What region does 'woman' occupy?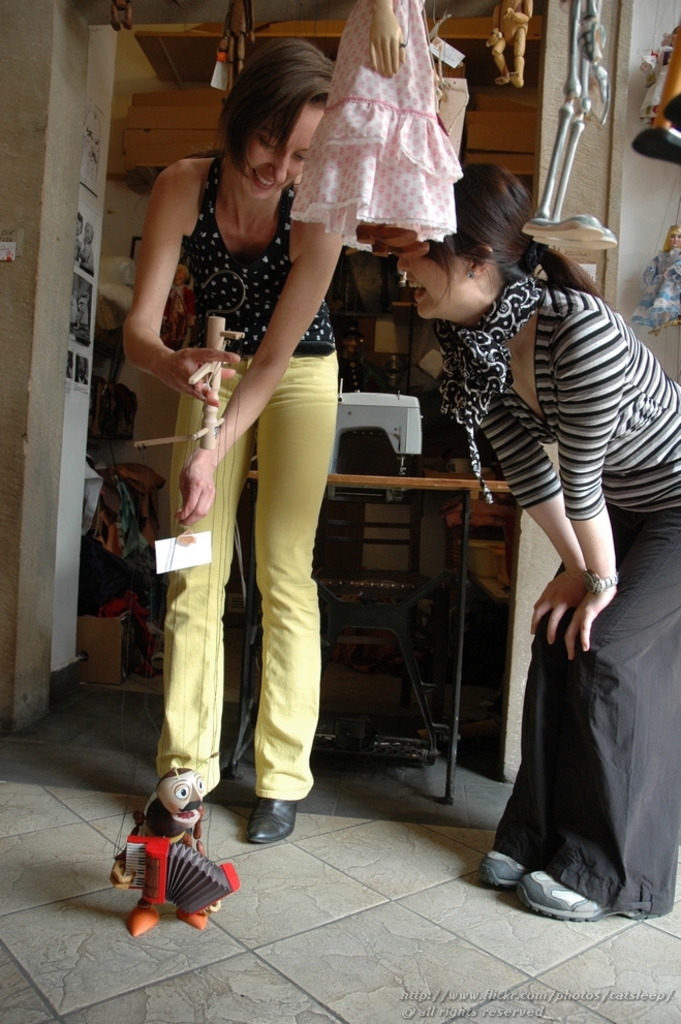
locate(395, 158, 680, 924).
